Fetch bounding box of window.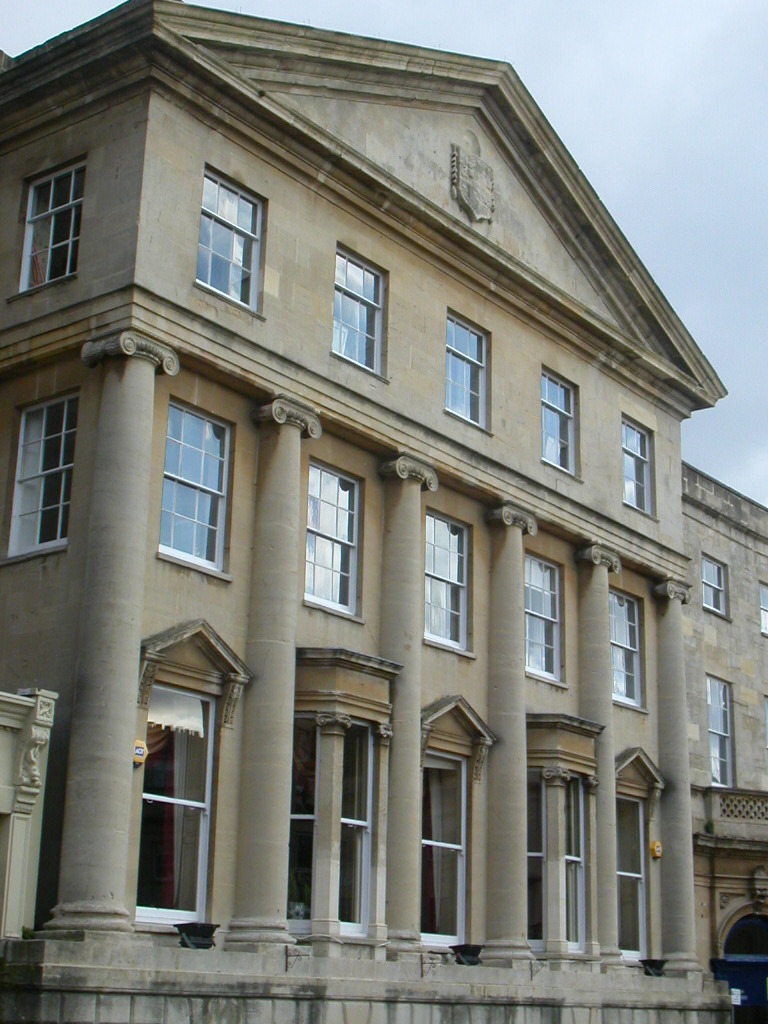
Bbox: (527,765,546,955).
